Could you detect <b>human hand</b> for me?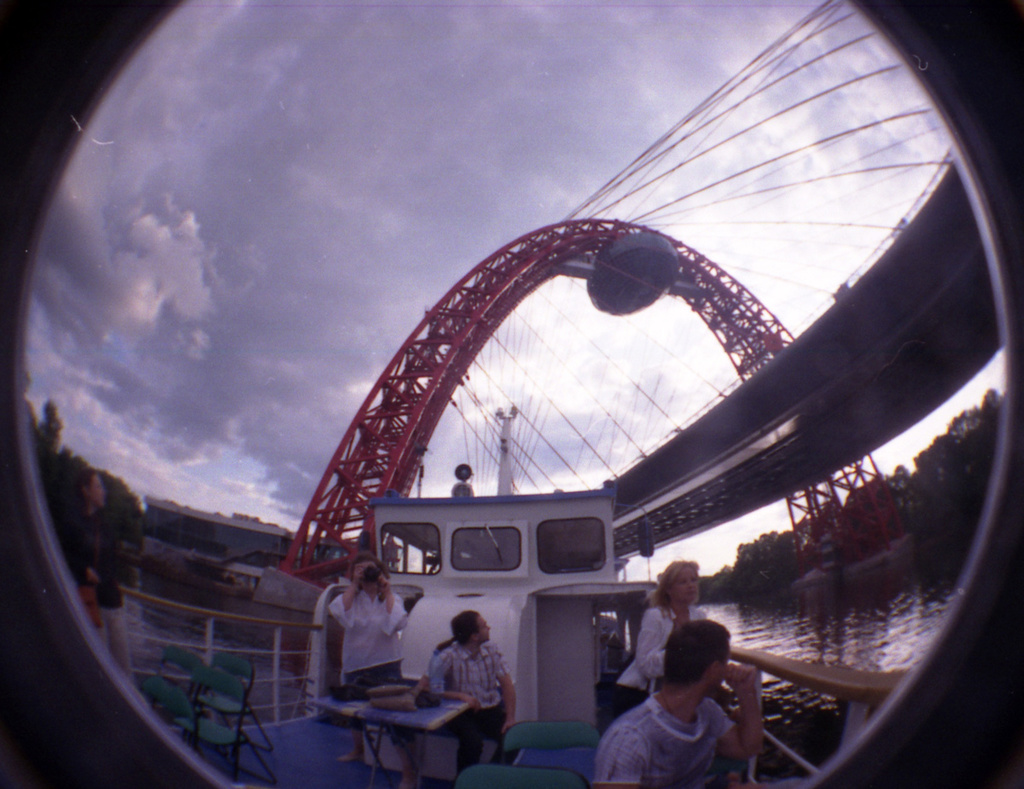
Detection result: locate(377, 571, 393, 595).
